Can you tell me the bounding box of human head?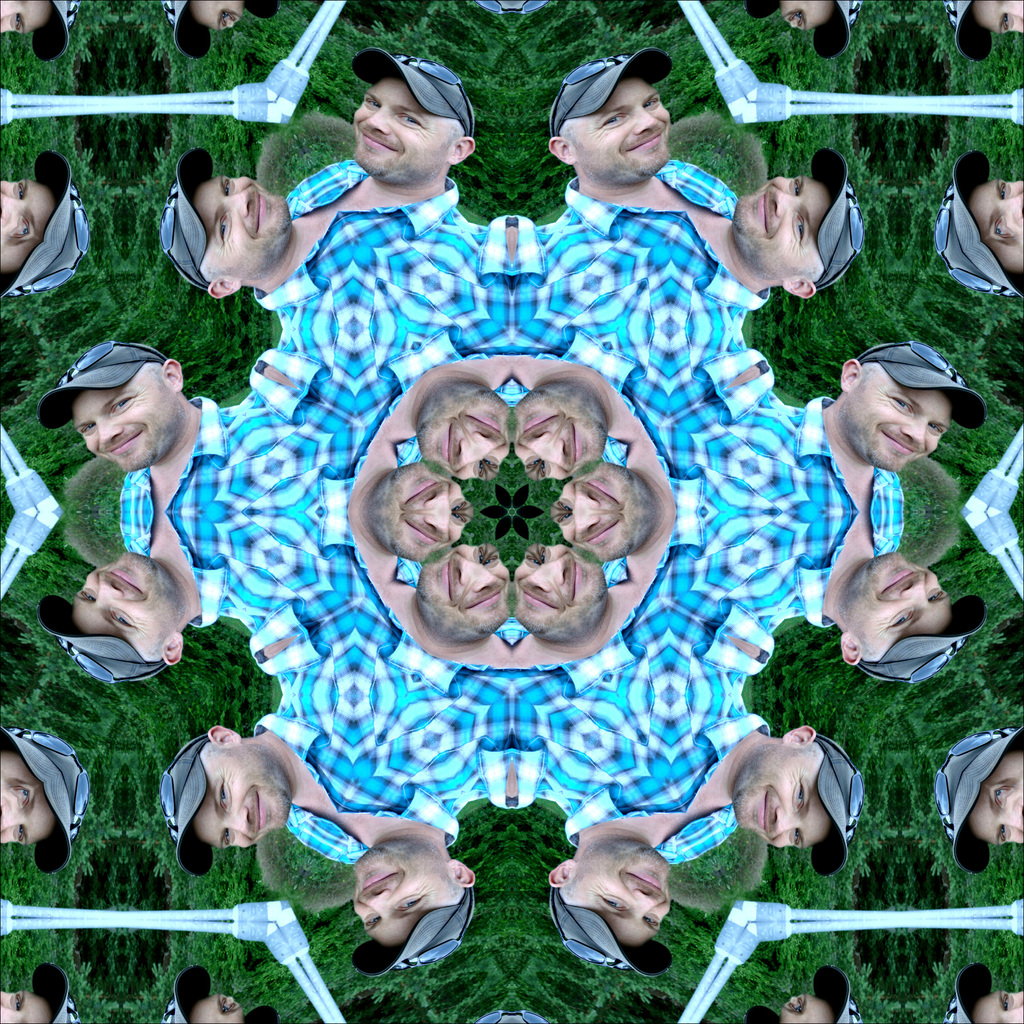
region(183, 176, 292, 292).
